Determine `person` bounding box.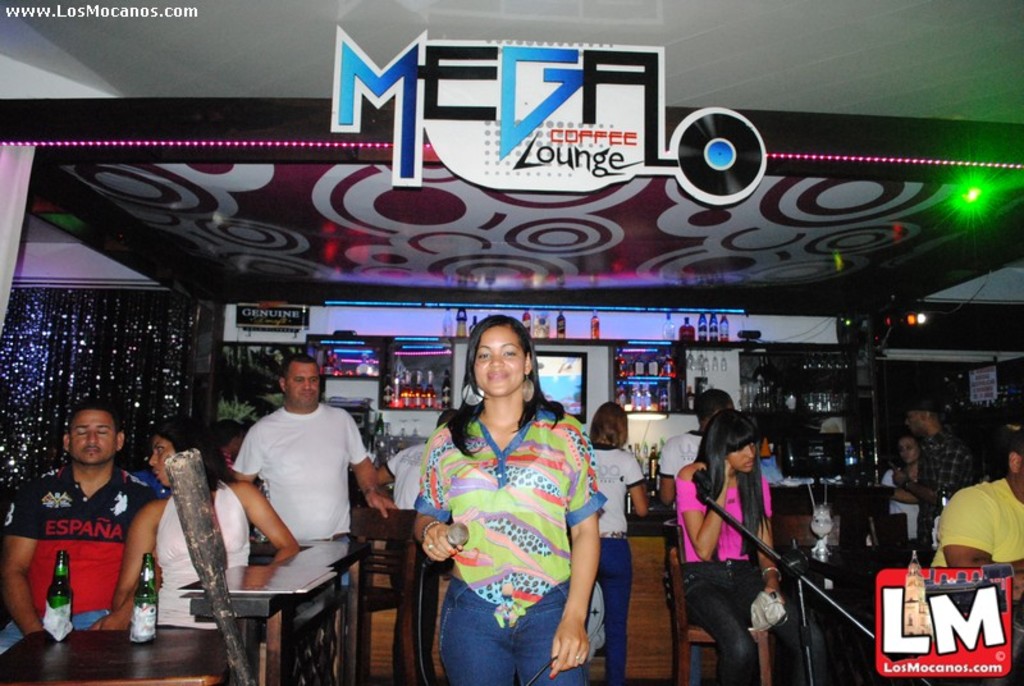
Determined: bbox=(407, 317, 604, 685).
